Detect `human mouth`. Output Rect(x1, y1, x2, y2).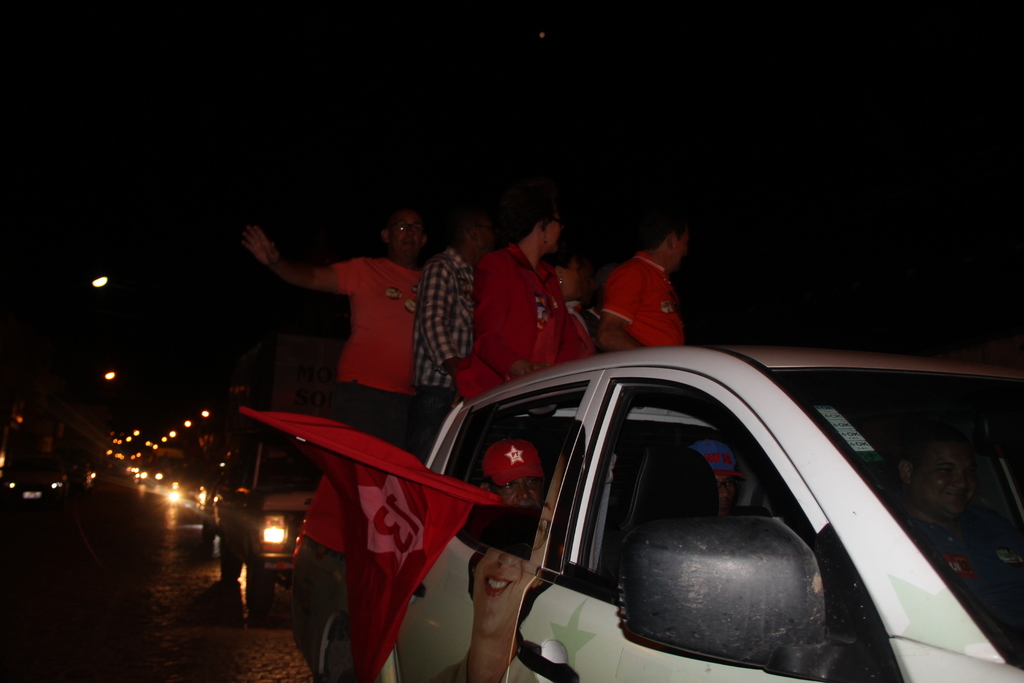
Rect(481, 581, 511, 592).
